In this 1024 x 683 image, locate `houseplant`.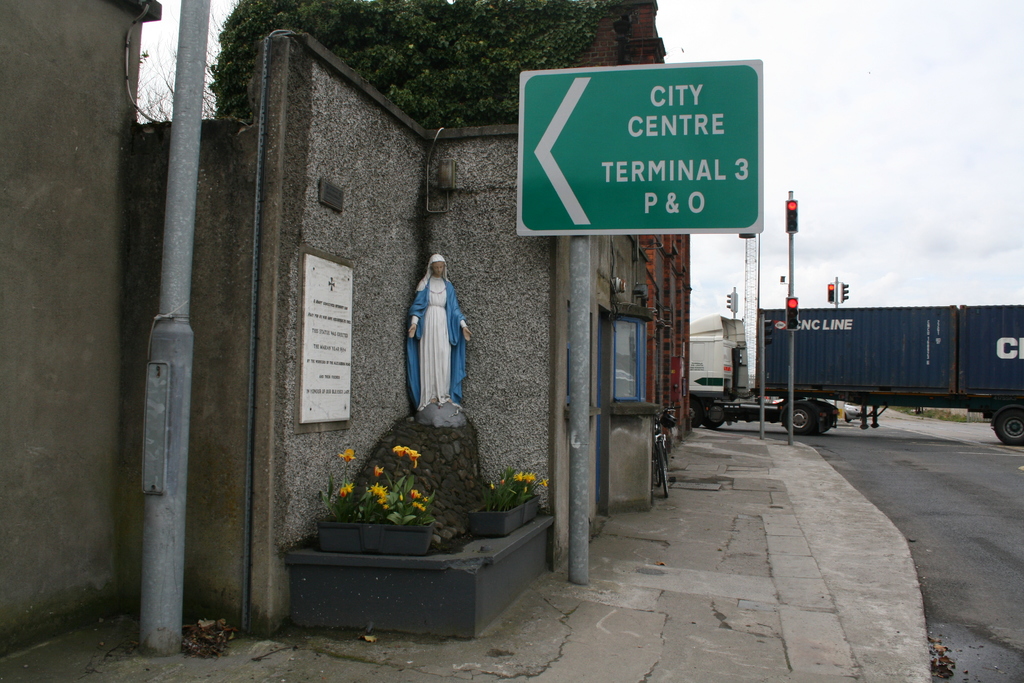
Bounding box: crop(465, 468, 553, 539).
